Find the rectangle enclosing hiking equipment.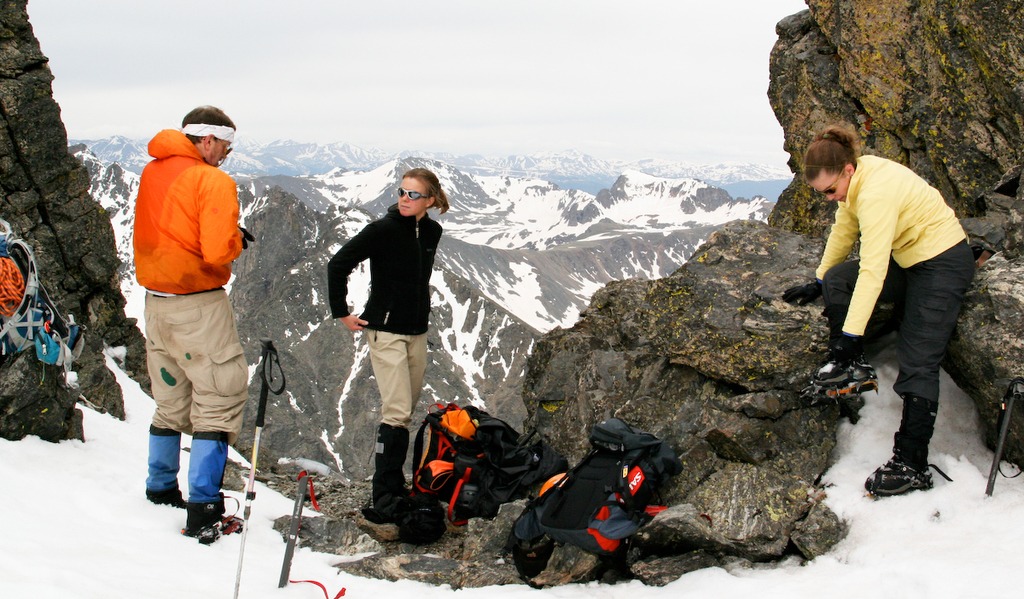
236/335/288/598.
